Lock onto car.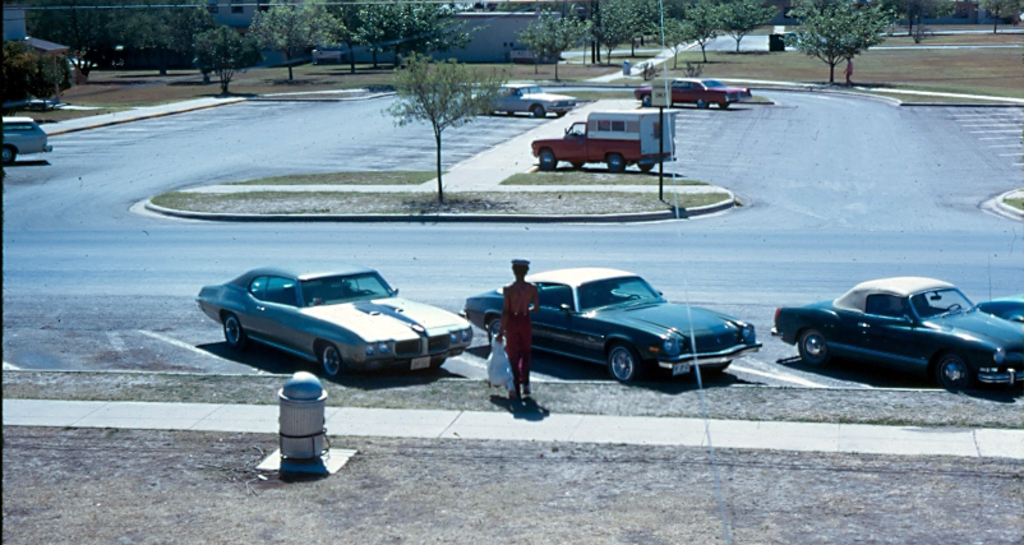
Locked: 471/80/578/115.
